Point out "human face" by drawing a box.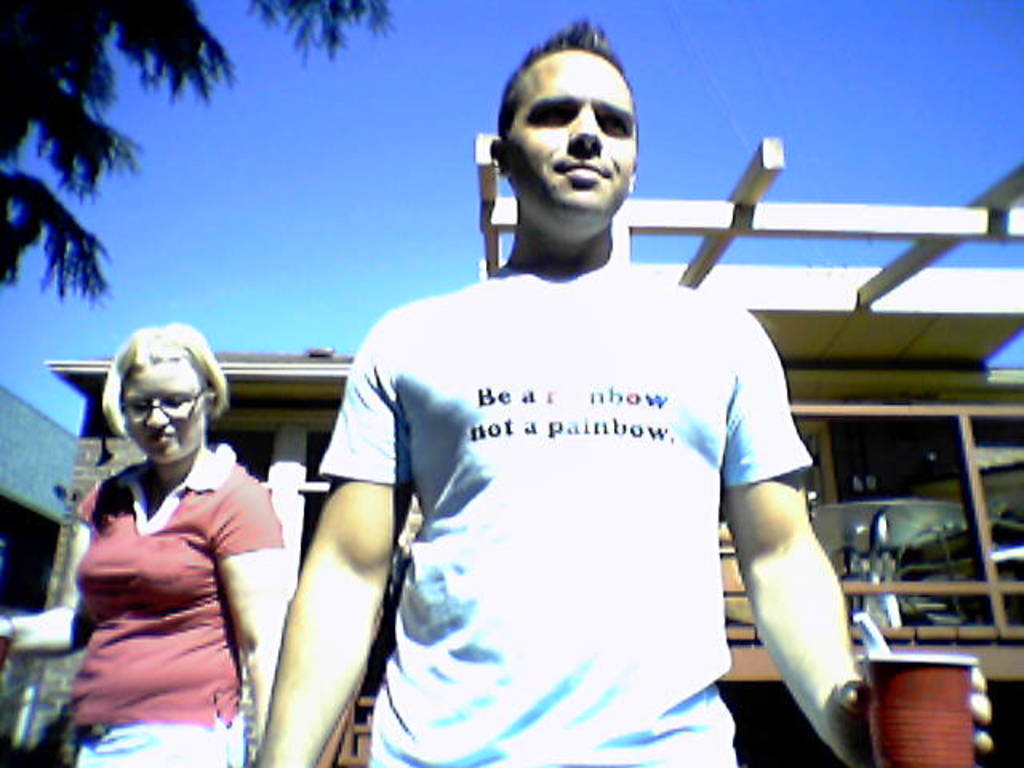
(left=509, top=46, right=635, bottom=213).
